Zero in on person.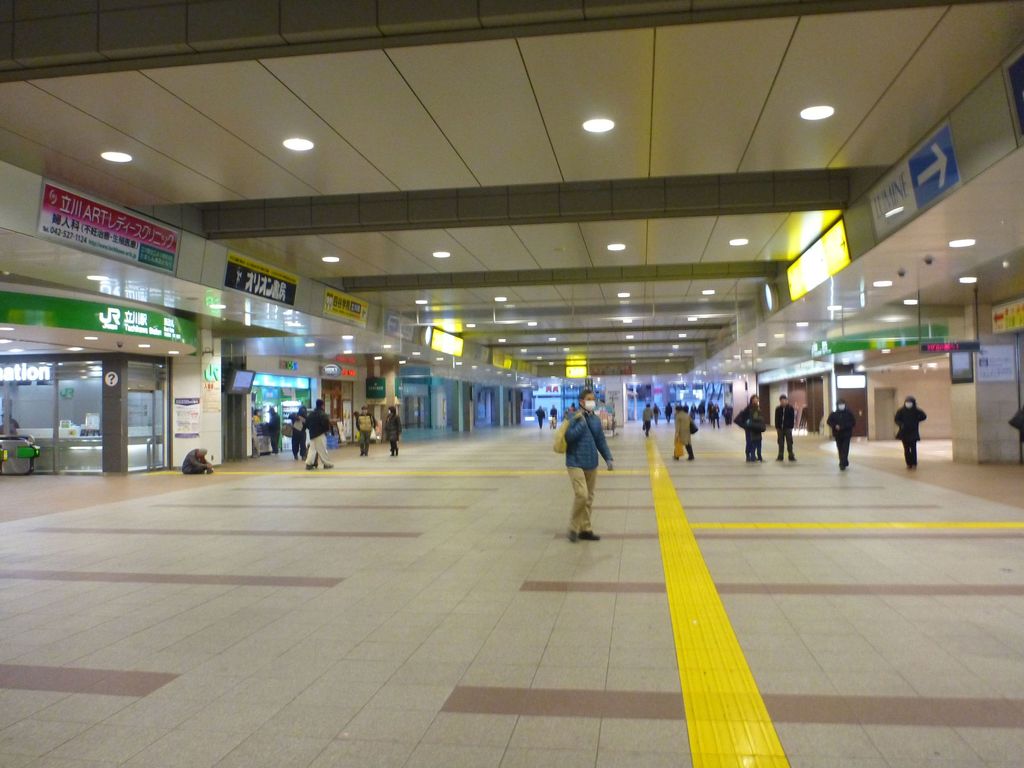
Zeroed in: left=564, top=383, right=609, bottom=546.
